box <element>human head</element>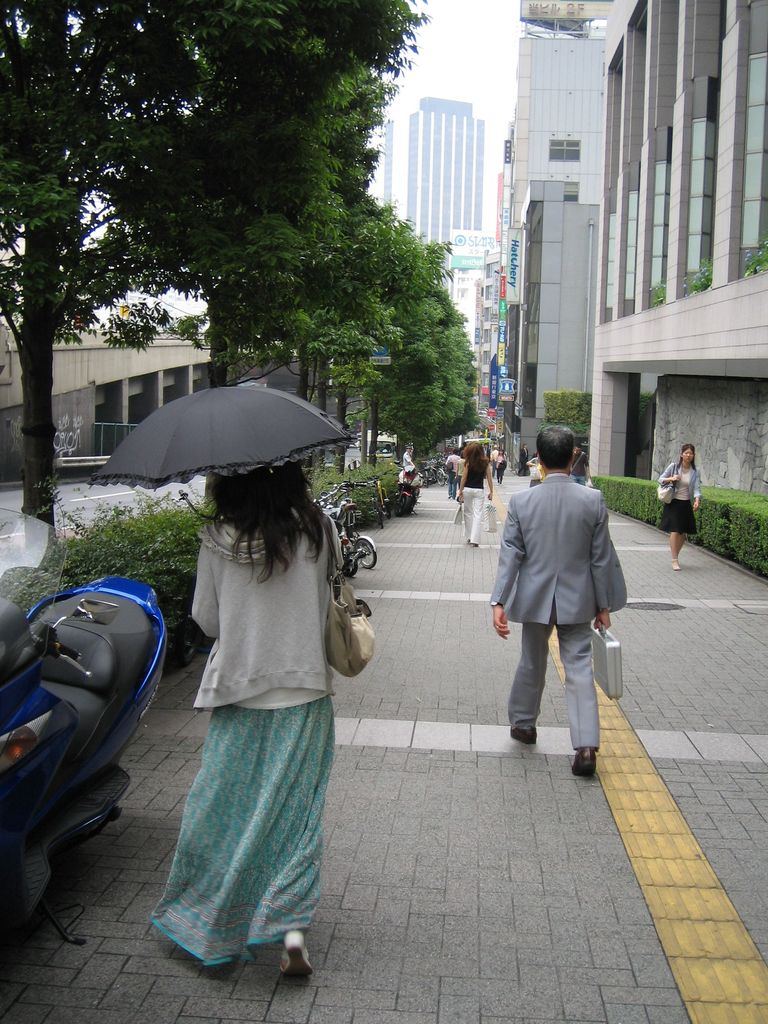
BBox(522, 443, 529, 449)
